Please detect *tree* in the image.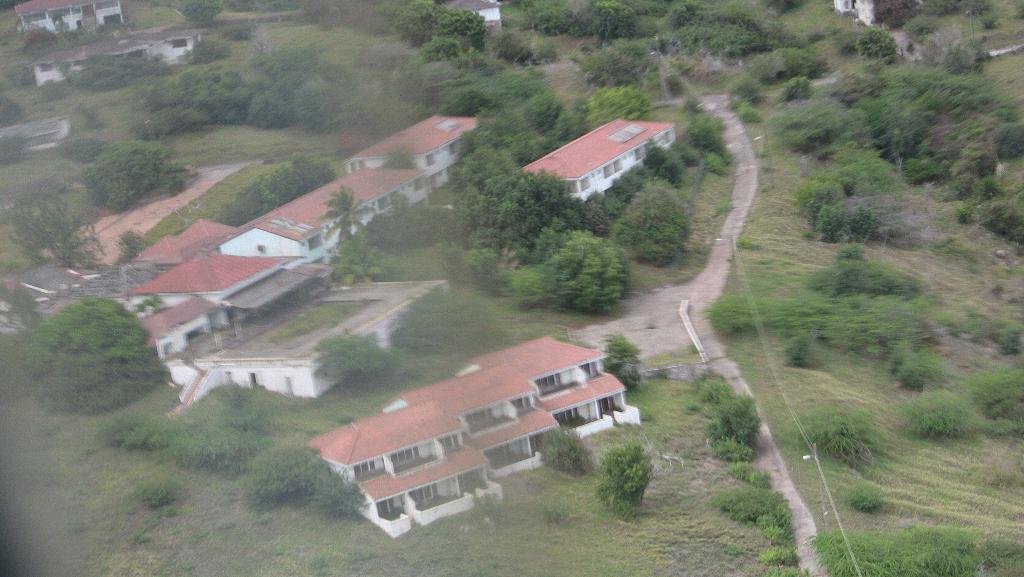
(24, 298, 170, 412).
